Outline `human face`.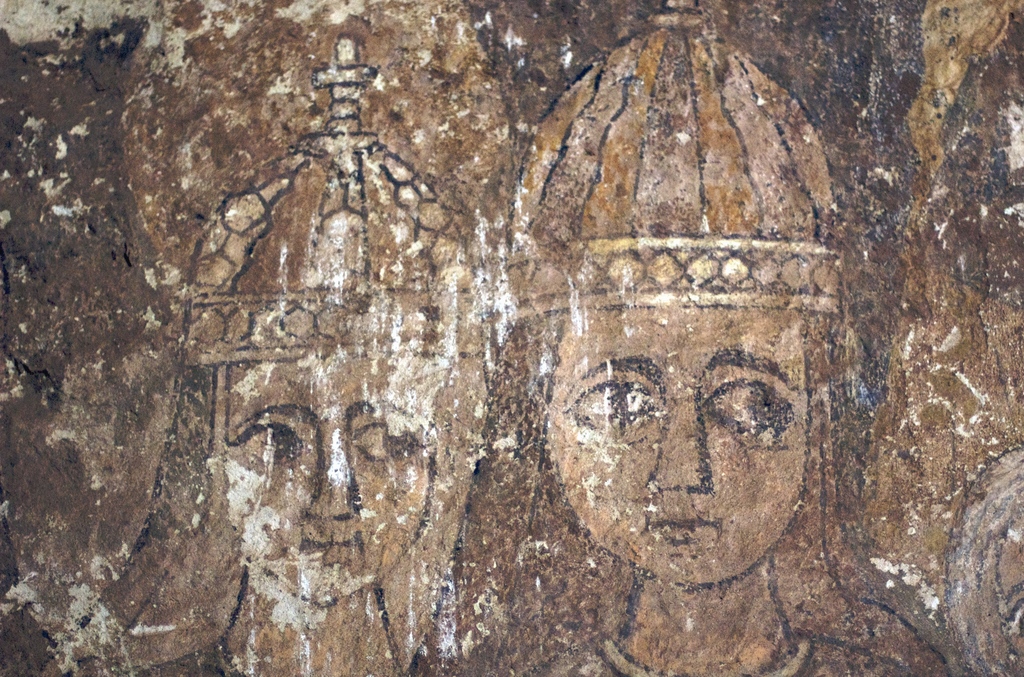
Outline: bbox=(224, 363, 438, 600).
